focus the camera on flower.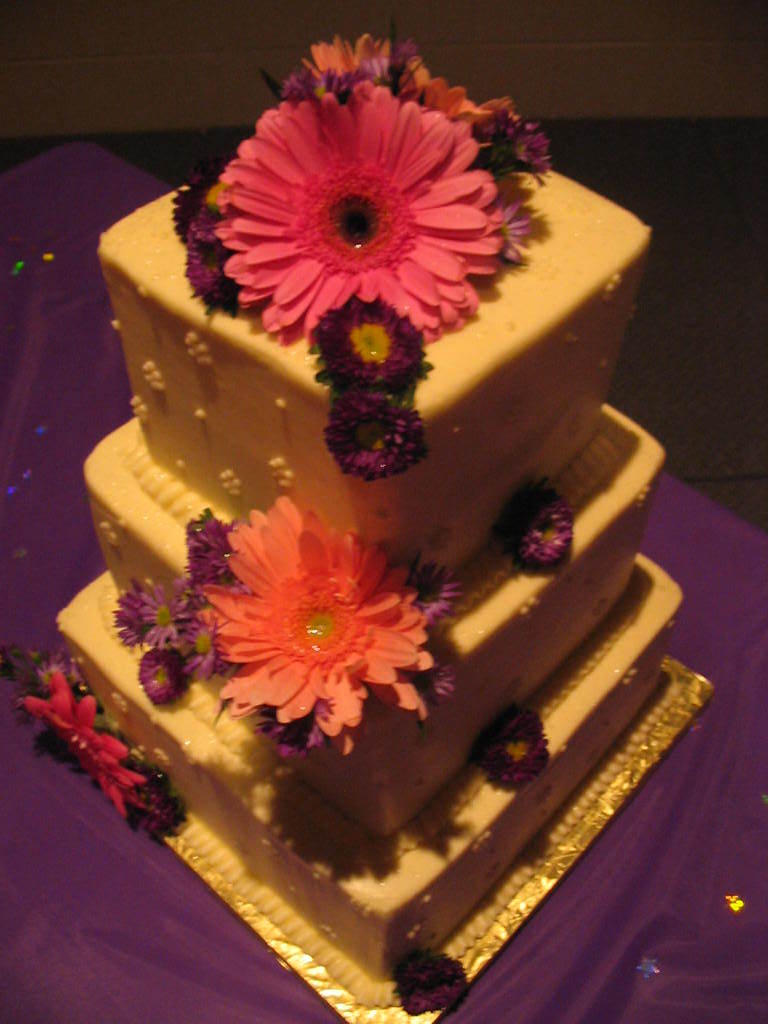
Focus region: bbox=[198, 489, 437, 755].
